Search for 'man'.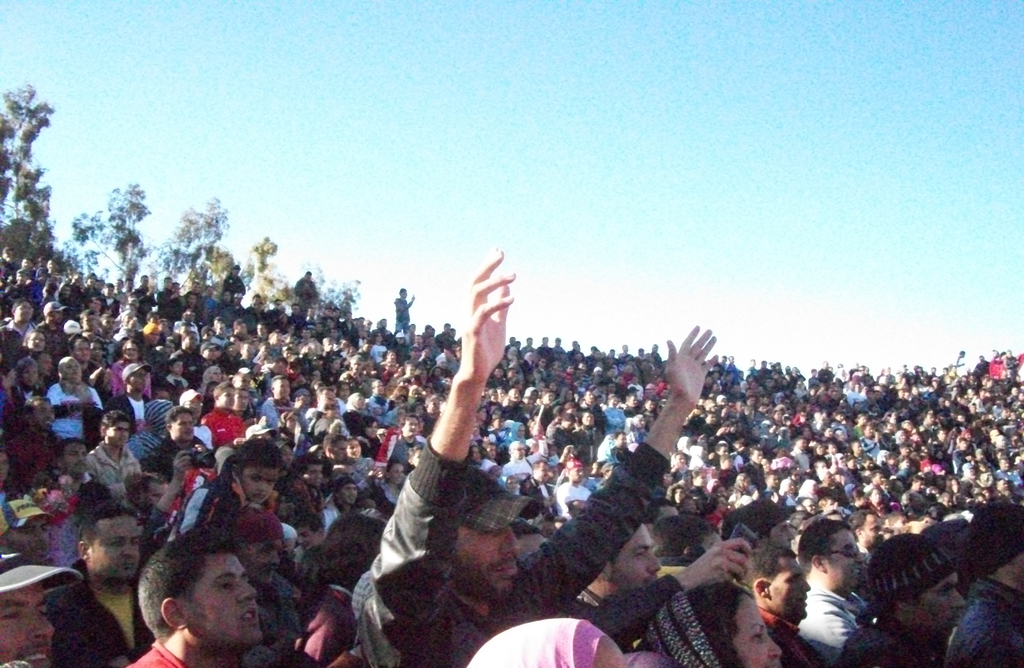
Found at l=96, t=407, r=138, b=498.
